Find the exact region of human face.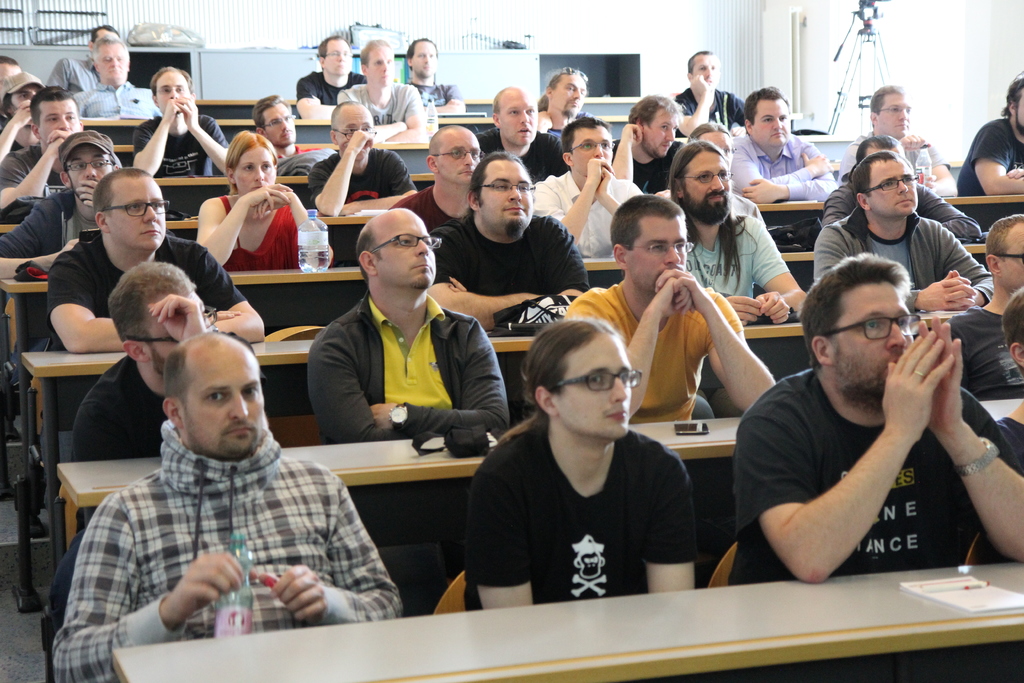
Exact region: select_region(646, 108, 680, 158).
